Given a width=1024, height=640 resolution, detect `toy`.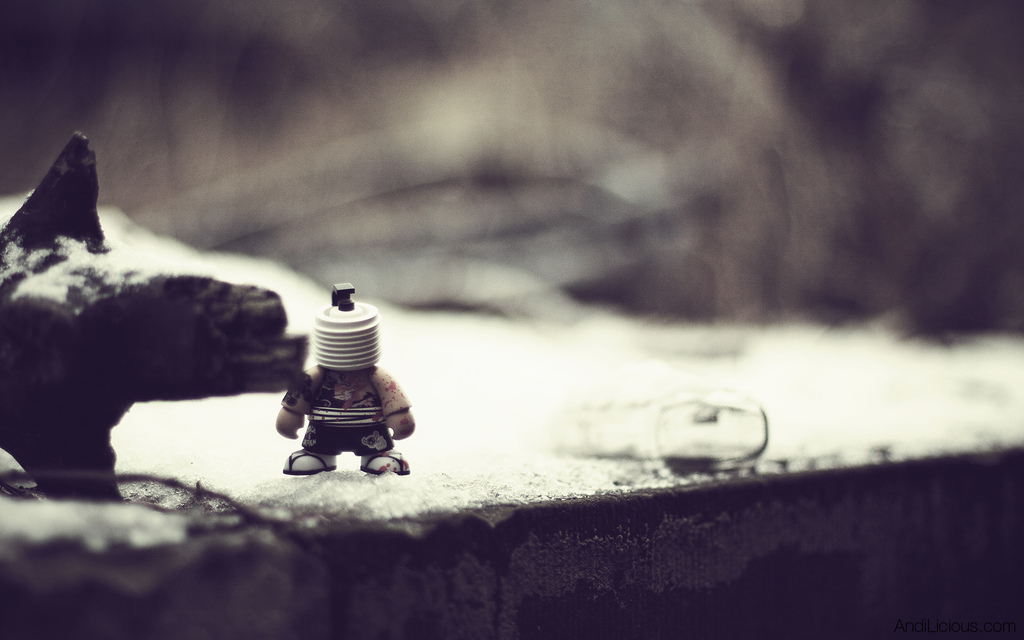
{"x1": 269, "y1": 284, "x2": 408, "y2": 485}.
